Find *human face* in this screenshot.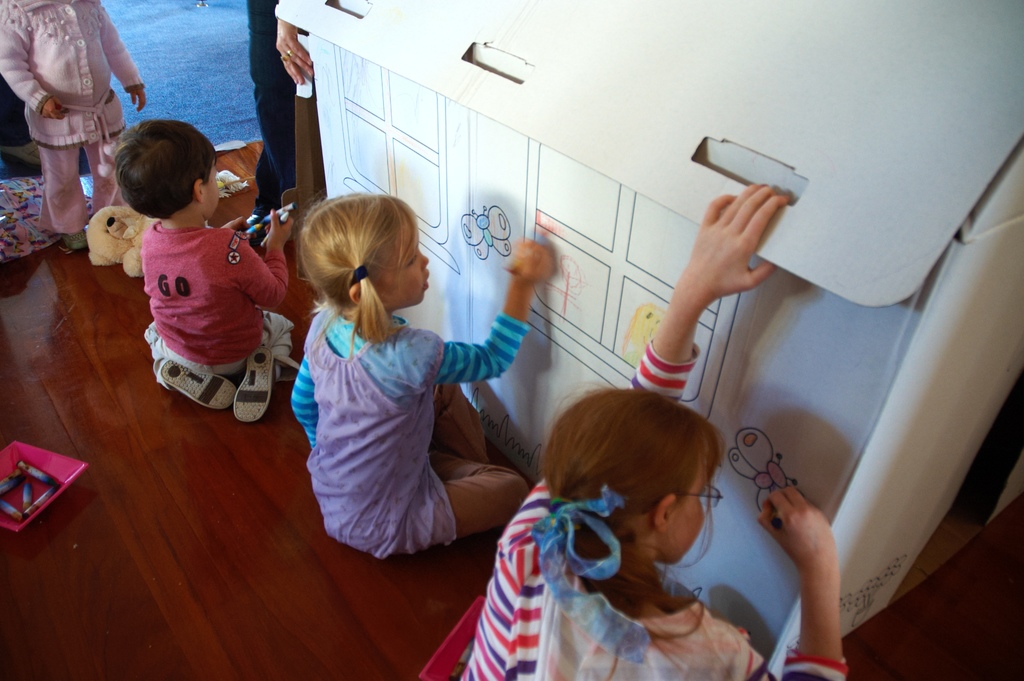
The bounding box for *human face* is 666/455/714/560.
